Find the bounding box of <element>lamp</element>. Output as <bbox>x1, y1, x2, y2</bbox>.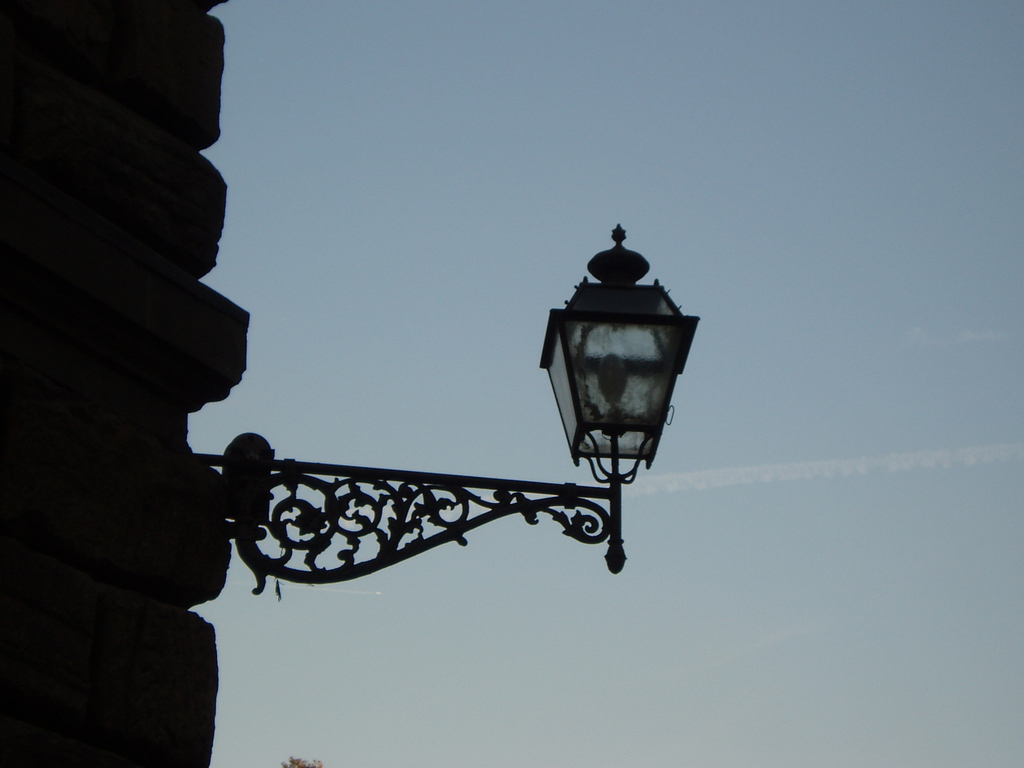
<bbox>187, 220, 701, 584</bbox>.
